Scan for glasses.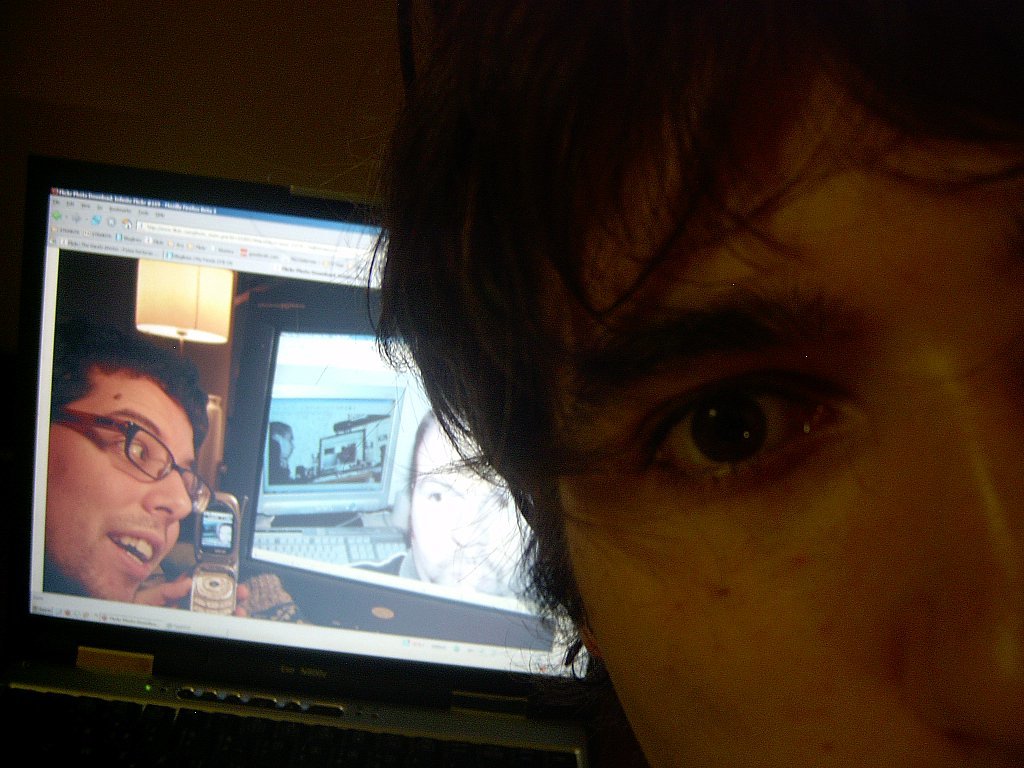
Scan result: 60, 403, 218, 513.
